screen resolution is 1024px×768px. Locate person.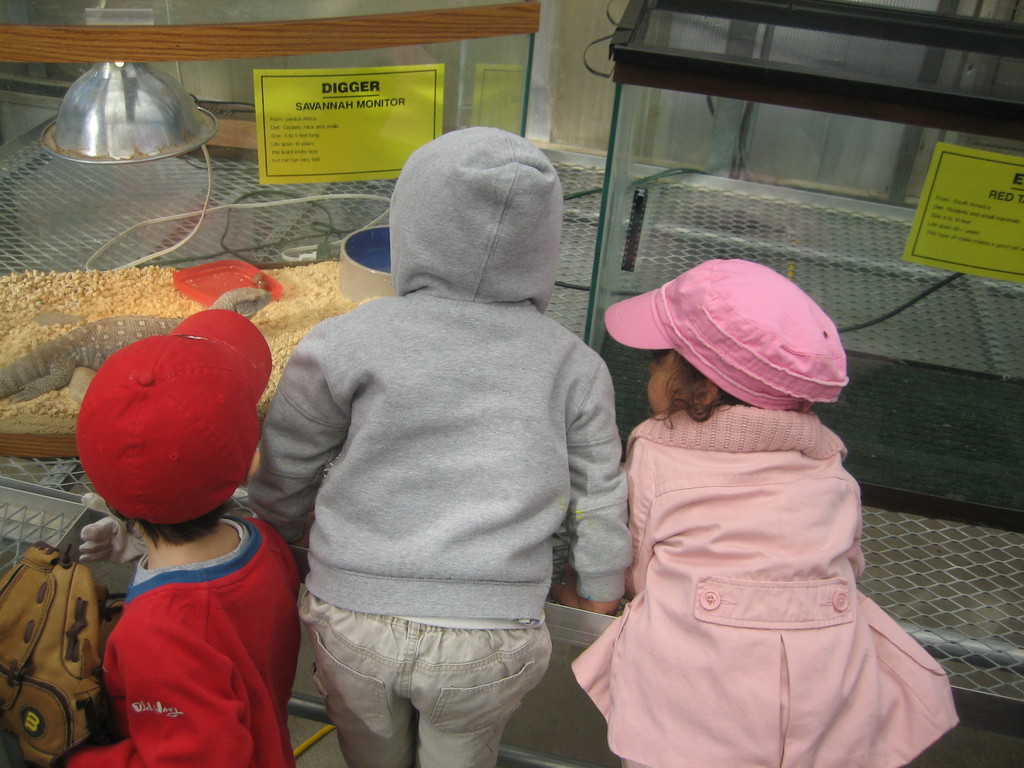
{"x1": 17, "y1": 304, "x2": 303, "y2": 767}.
